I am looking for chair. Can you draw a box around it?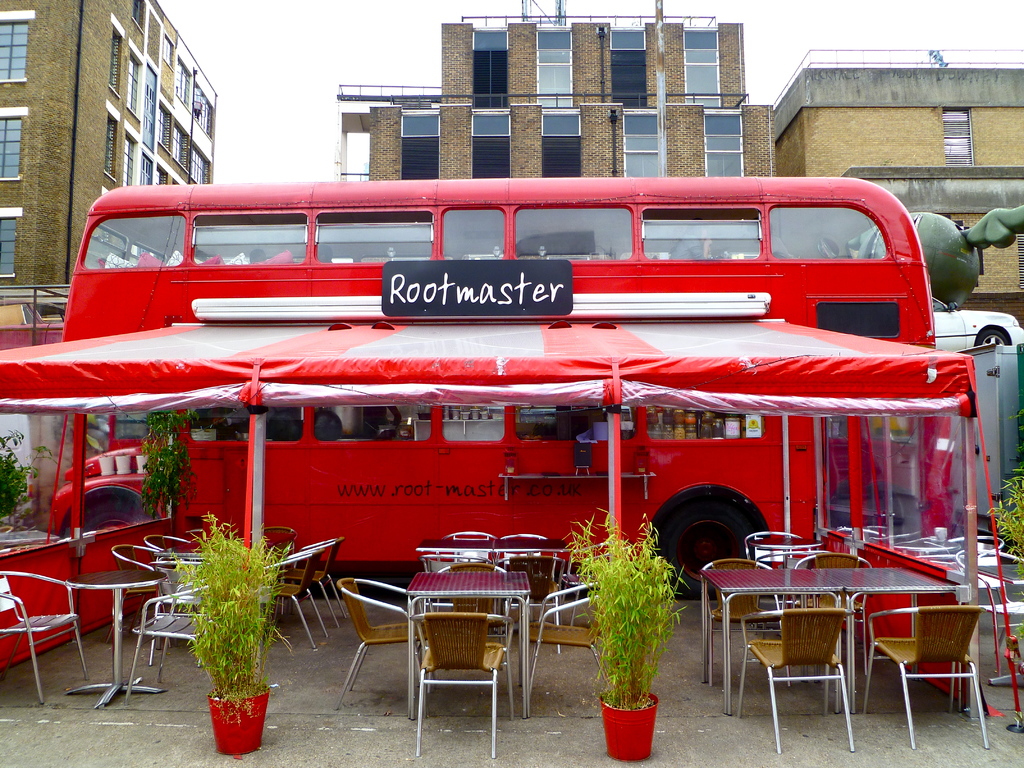
Sure, the bounding box is BBox(857, 606, 1002, 745).
